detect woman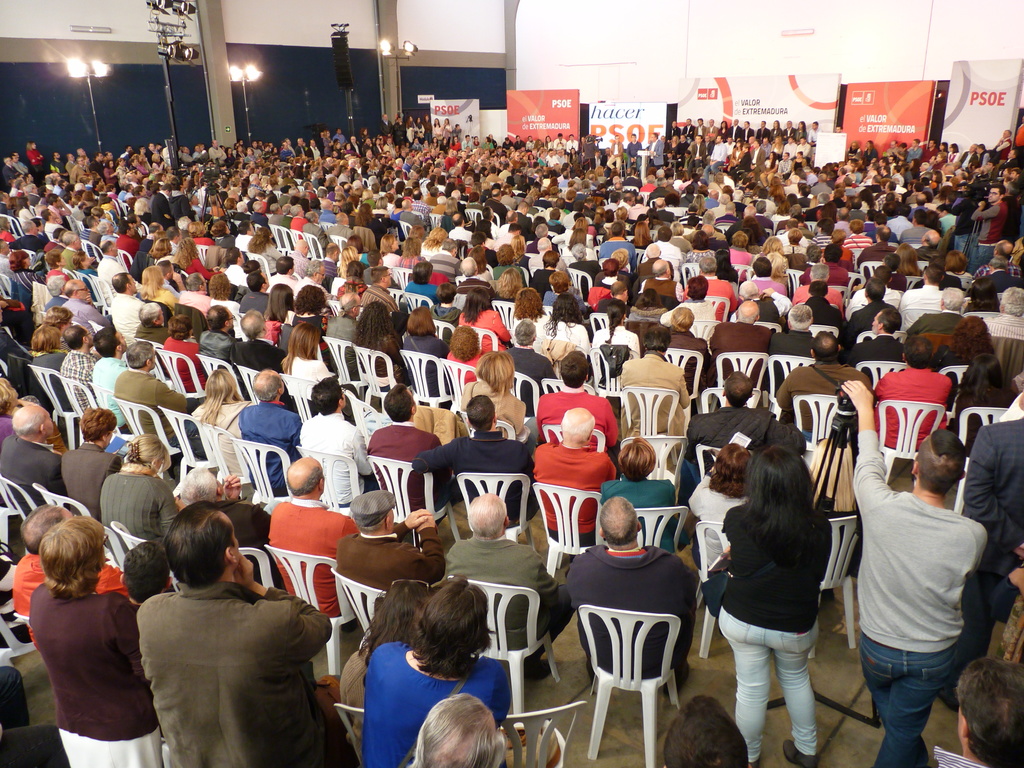
box=[438, 196, 463, 229]
